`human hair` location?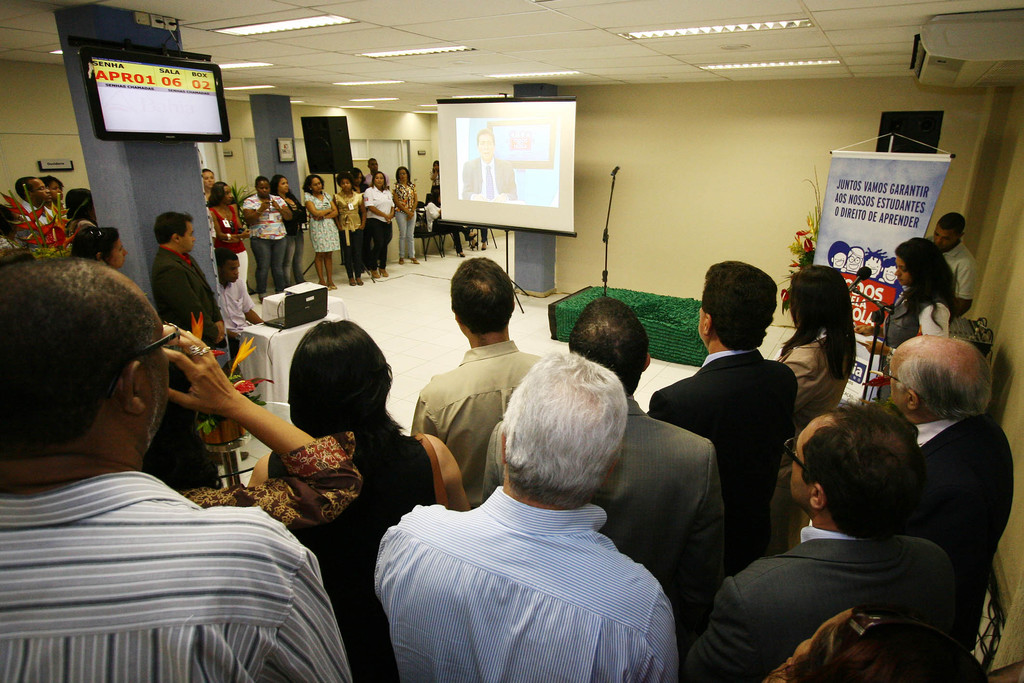
detection(209, 181, 228, 207)
